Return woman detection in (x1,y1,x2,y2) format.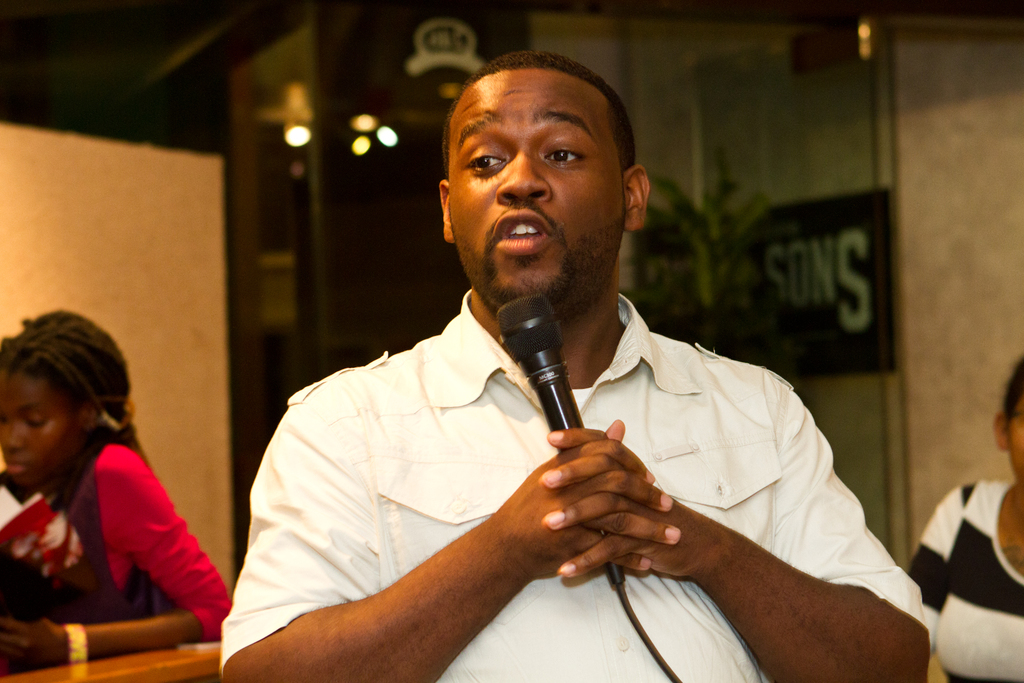
(0,296,234,675).
